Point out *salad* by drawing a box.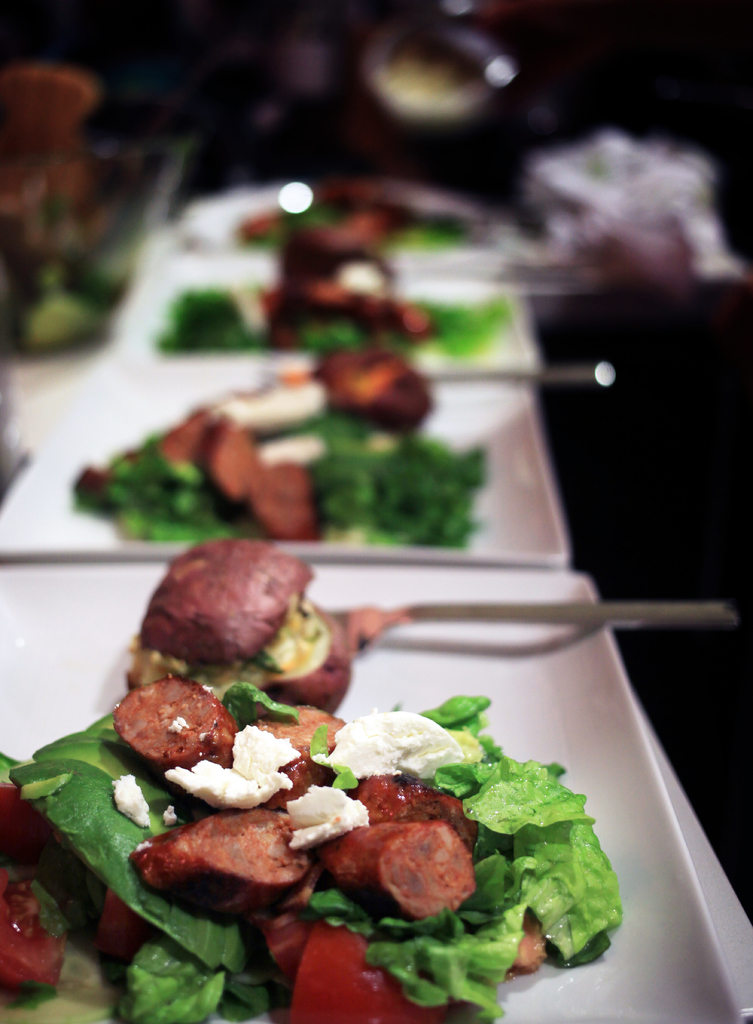
bbox=[0, 536, 622, 1023].
